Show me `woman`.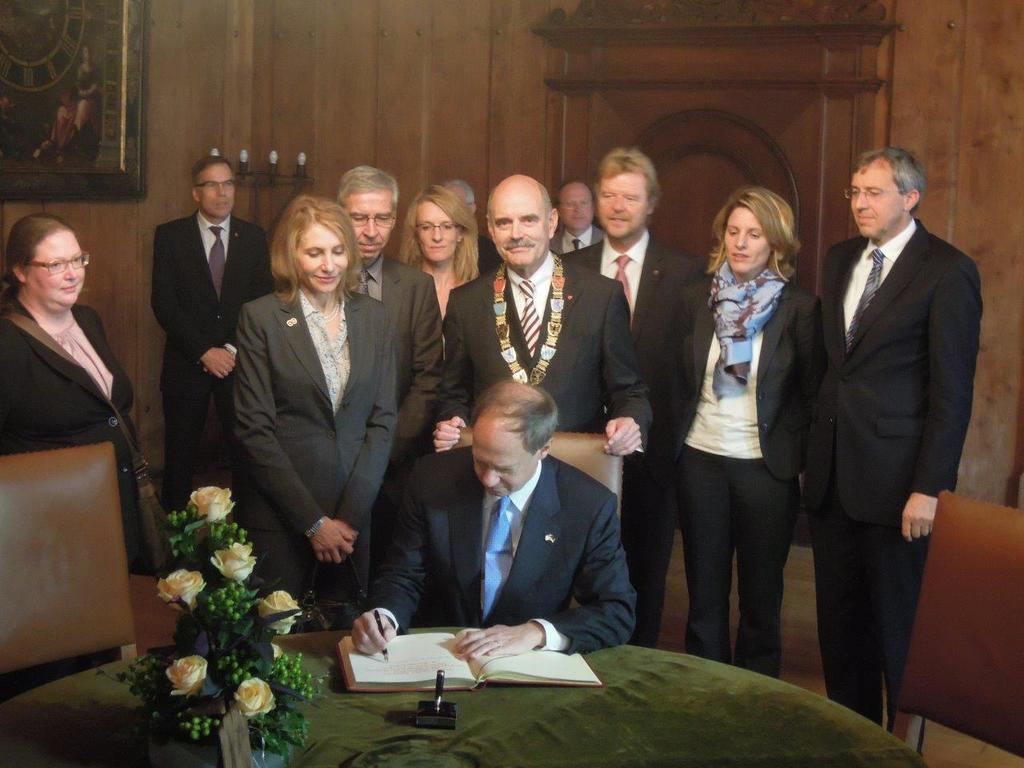
`woman` is here: locate(690, 178, 826, 682).
